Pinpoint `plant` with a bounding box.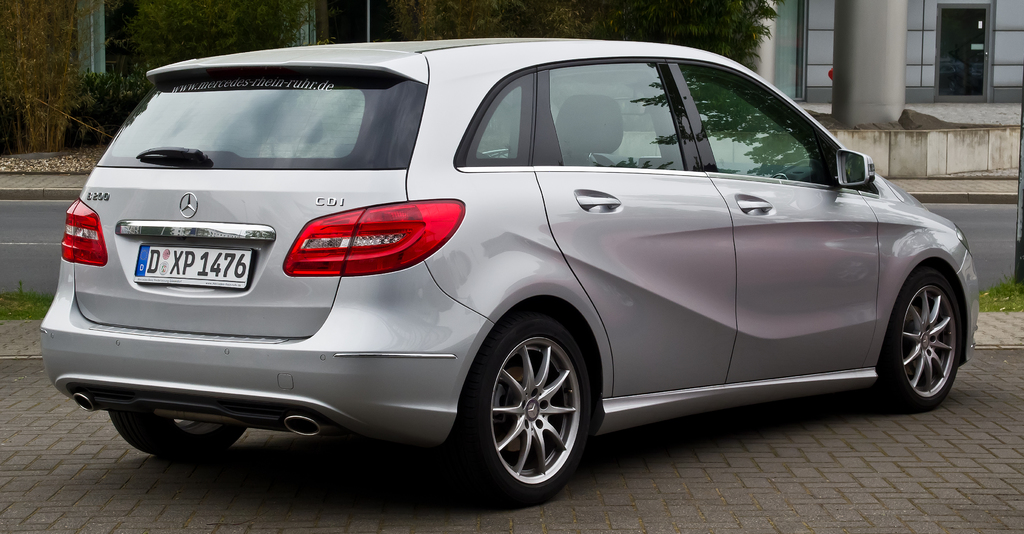
(0,278,61,331).
